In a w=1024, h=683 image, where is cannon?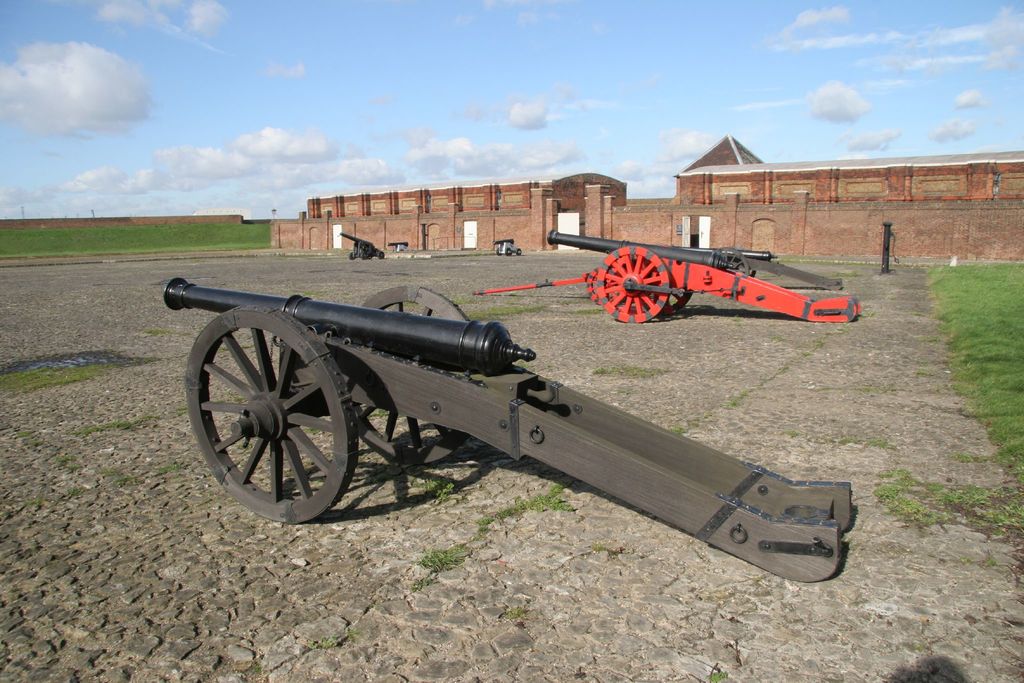
pyautogui.locateOnScreen(476, 229, 863, 323).
